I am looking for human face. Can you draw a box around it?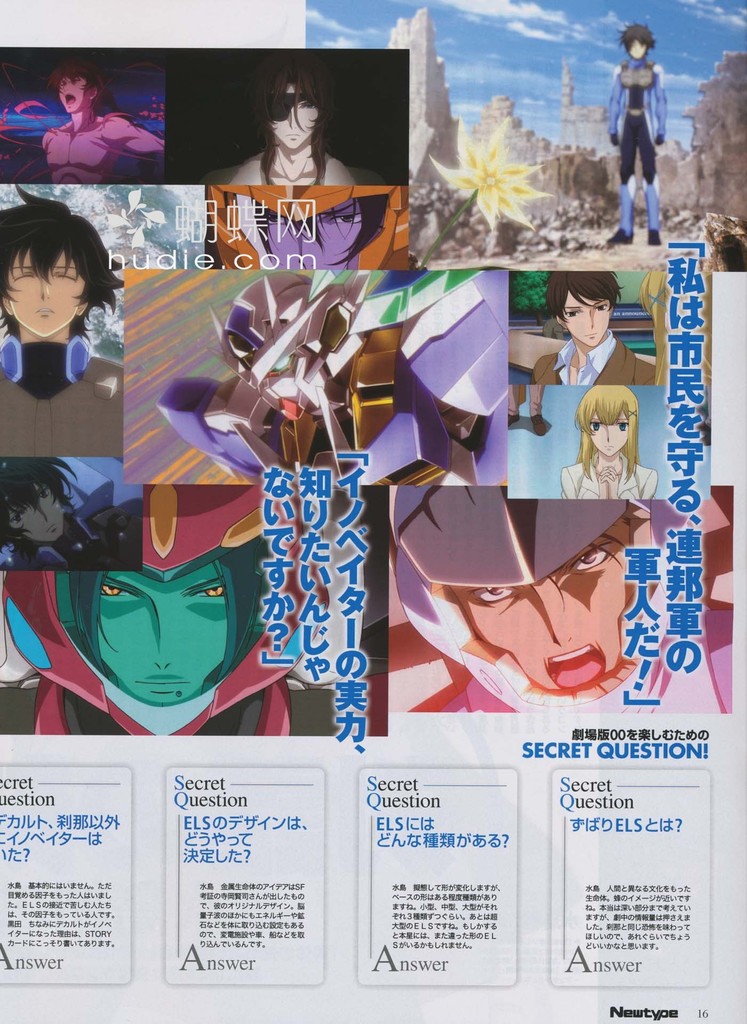
Sure, the bounding box is locate(271, 84, 322, 153).
